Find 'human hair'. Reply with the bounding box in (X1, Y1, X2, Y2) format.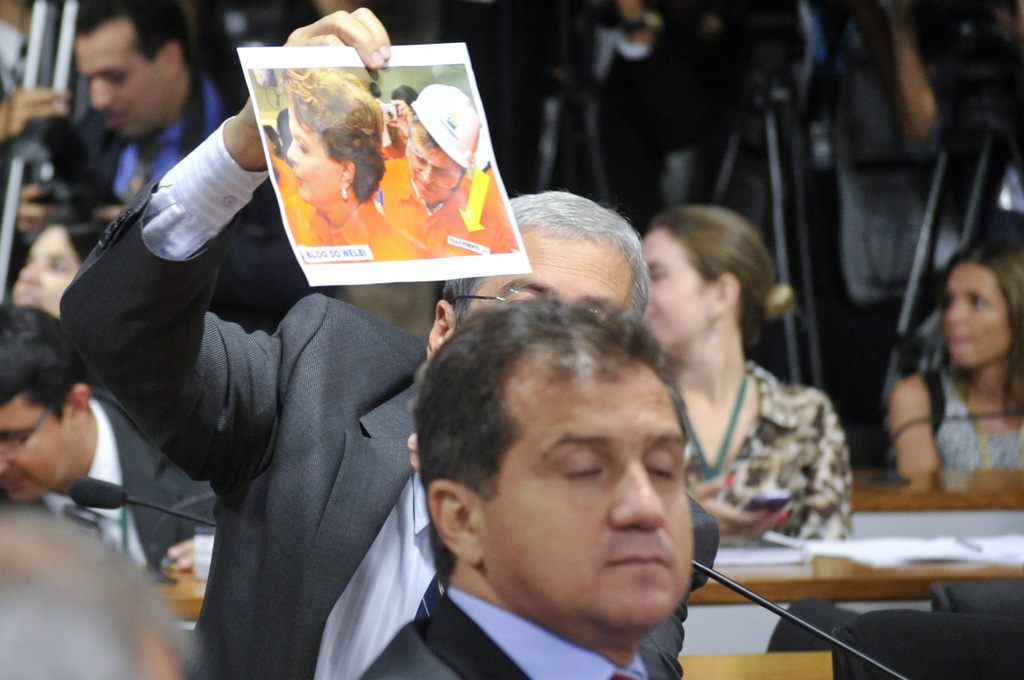
(445, 190, 653, 330).
